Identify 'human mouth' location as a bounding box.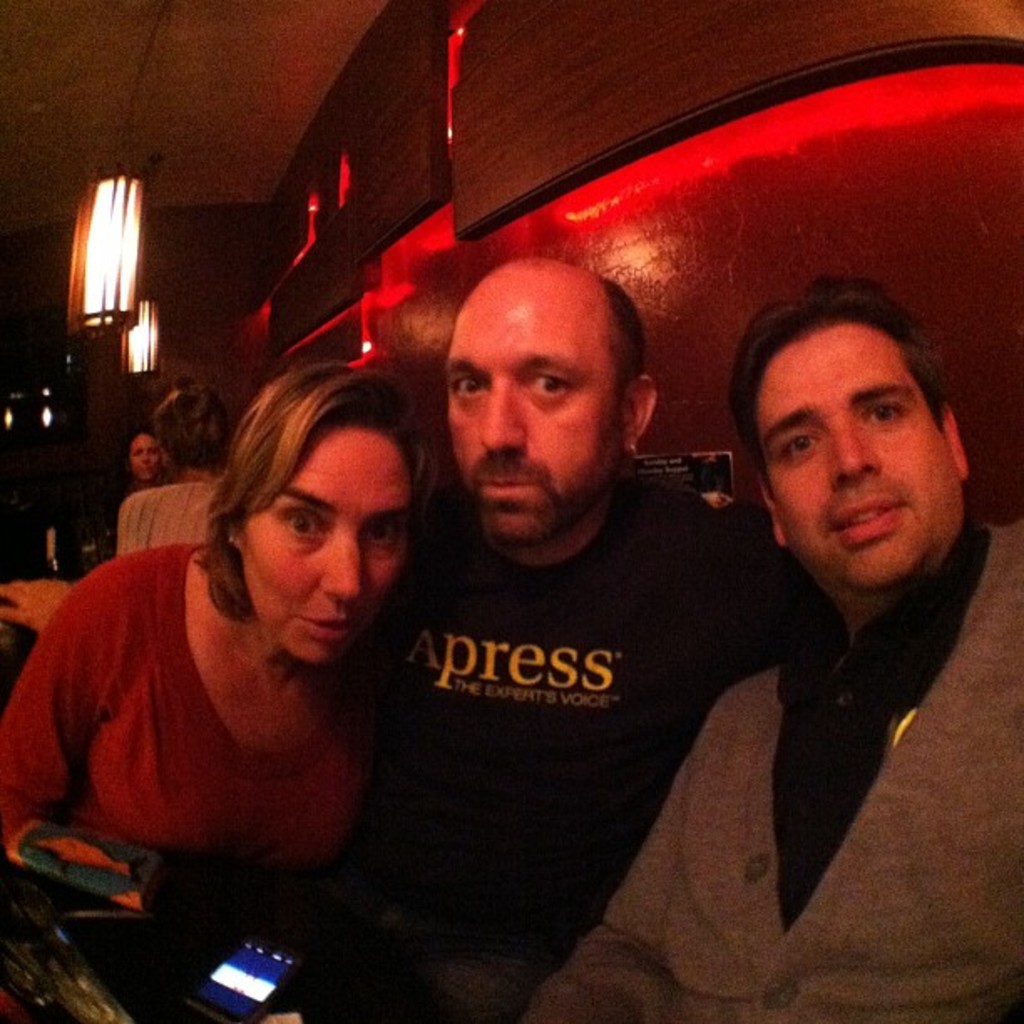
(286,604,346,644).
